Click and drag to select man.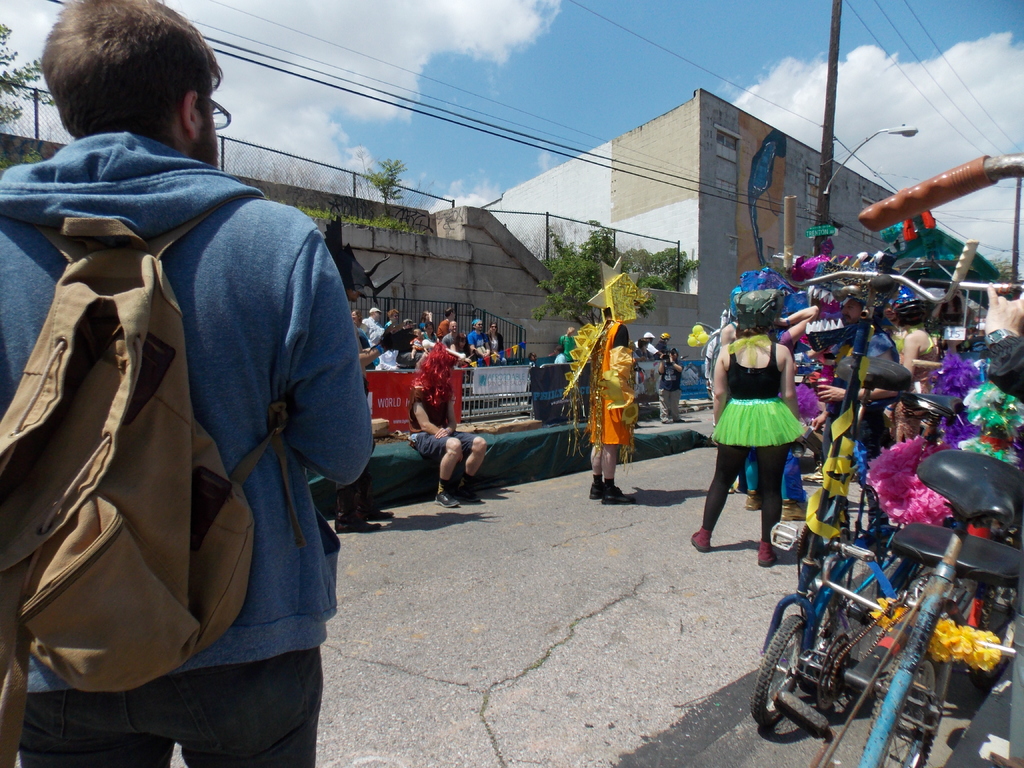
Selection: 406,362,492,515.
